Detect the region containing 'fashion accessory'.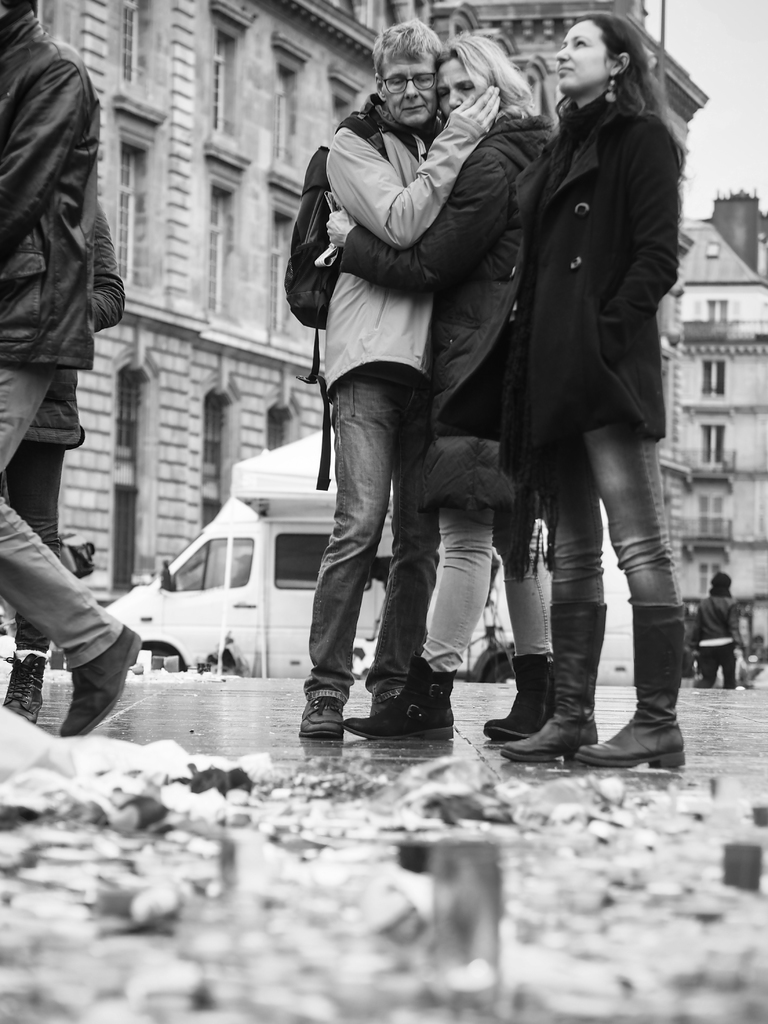
479/648/555/738.
